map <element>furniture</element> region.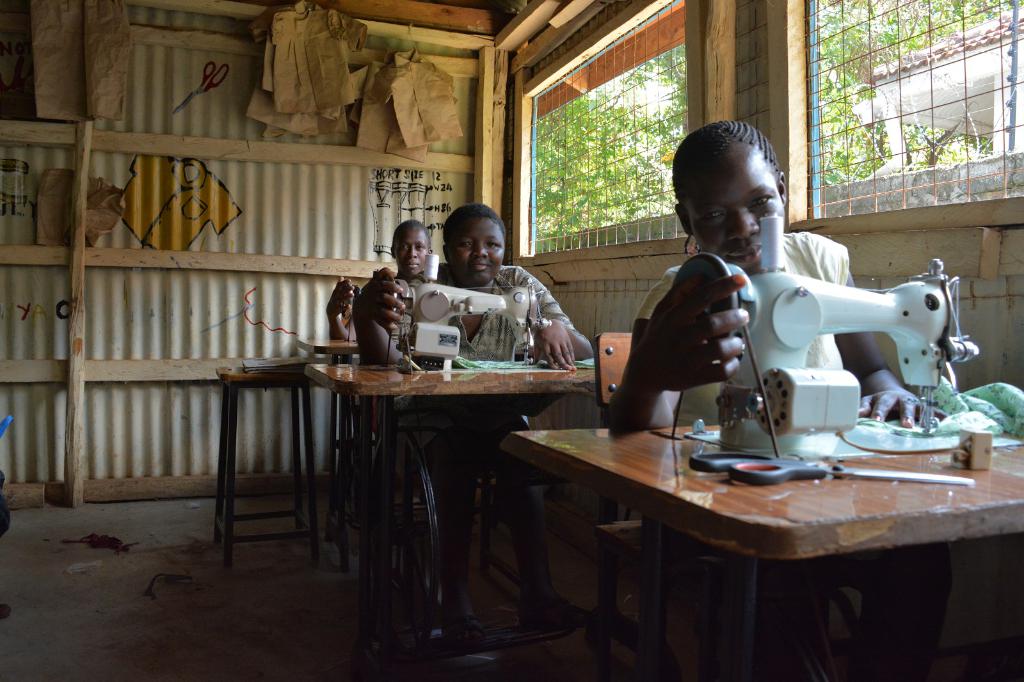
Mapped to box(500, 391, 1023, 681).
